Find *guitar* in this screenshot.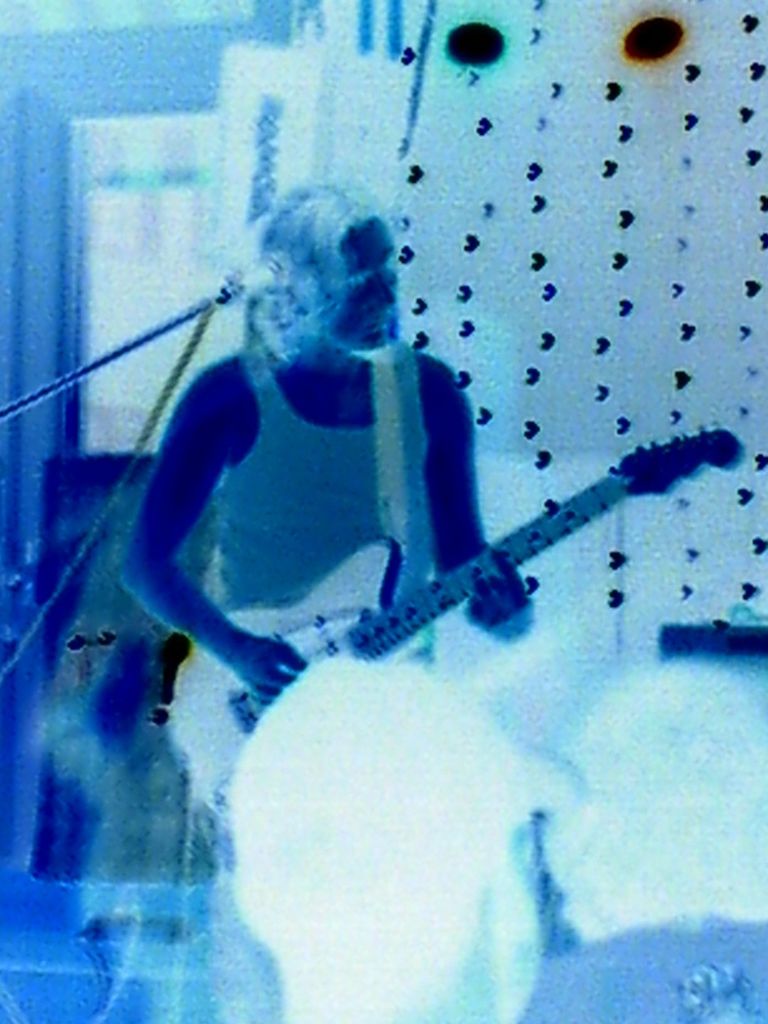
The bounding box for *guitar* is pyautogui.locateOnScreen(151, 422, 746, 823).
